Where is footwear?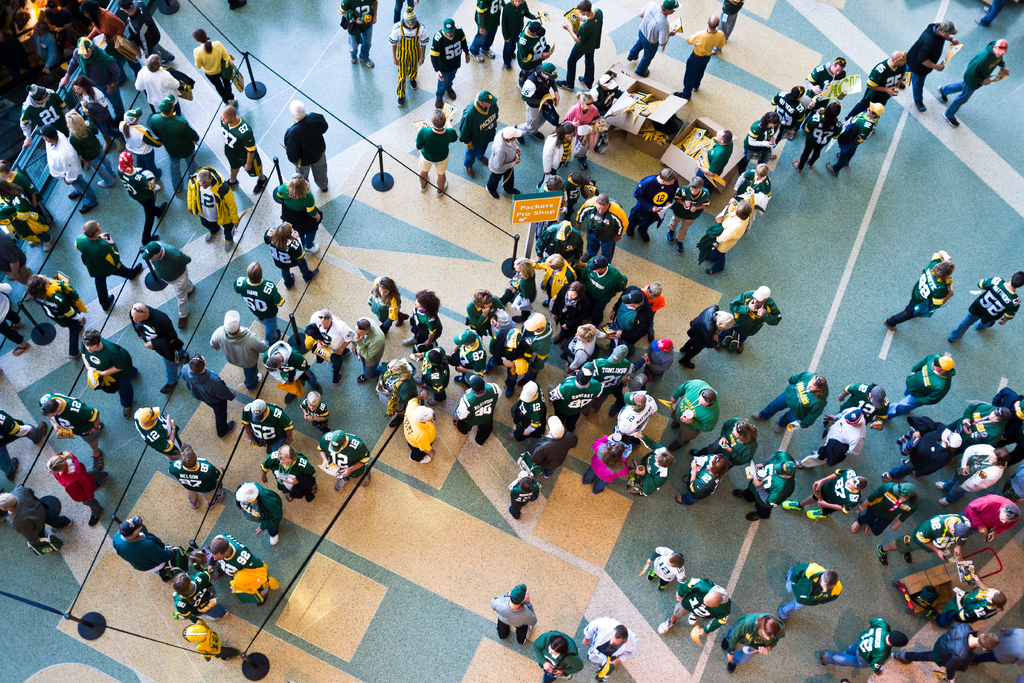
x1=188 y1=289 x2=193 y2=298.
